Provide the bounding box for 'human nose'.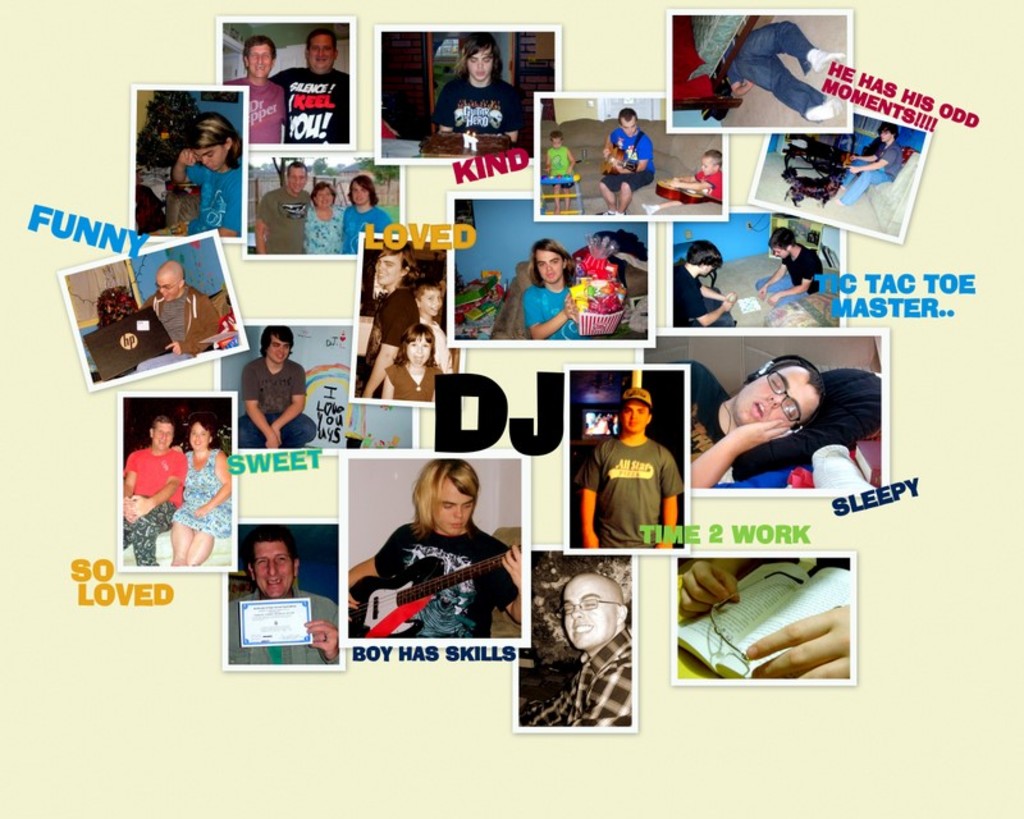
bbox=(769, 390, 785, 407).
